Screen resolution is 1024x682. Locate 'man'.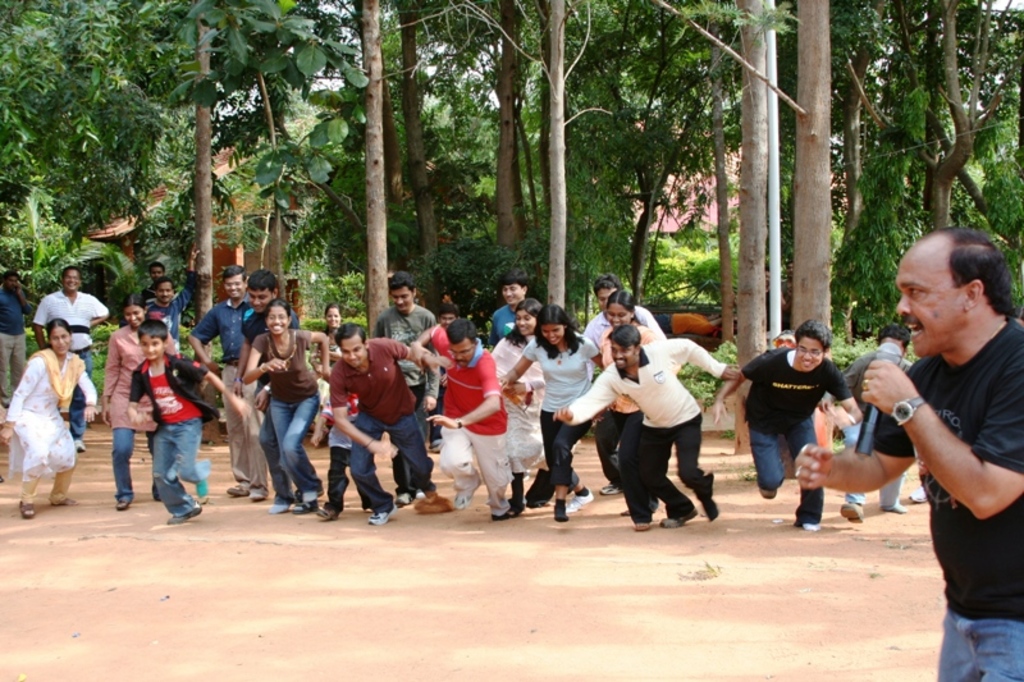
{"left": 142, "top": 243, "right": 198, "bottom": 471}.
